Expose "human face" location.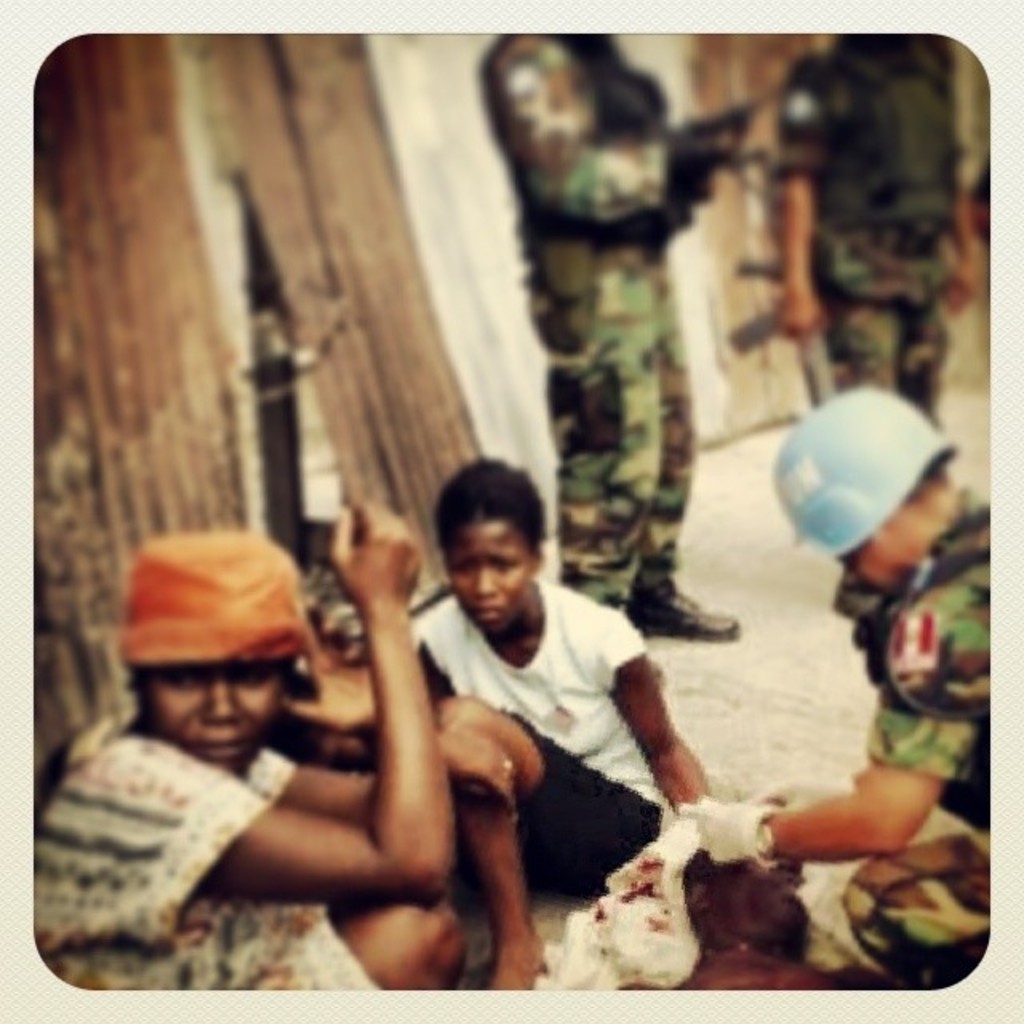
Exposed at <box>446,531,528,635</box>.
